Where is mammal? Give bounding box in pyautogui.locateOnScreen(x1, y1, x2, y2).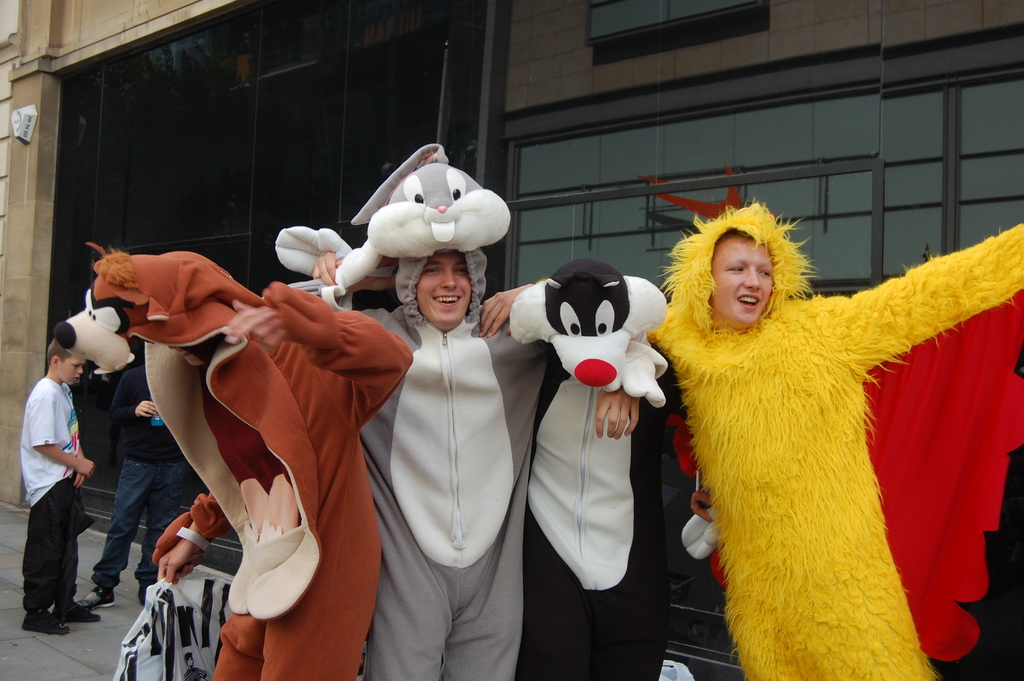
pyautogui.locateOnScreen(57, 290, 187, 606).
